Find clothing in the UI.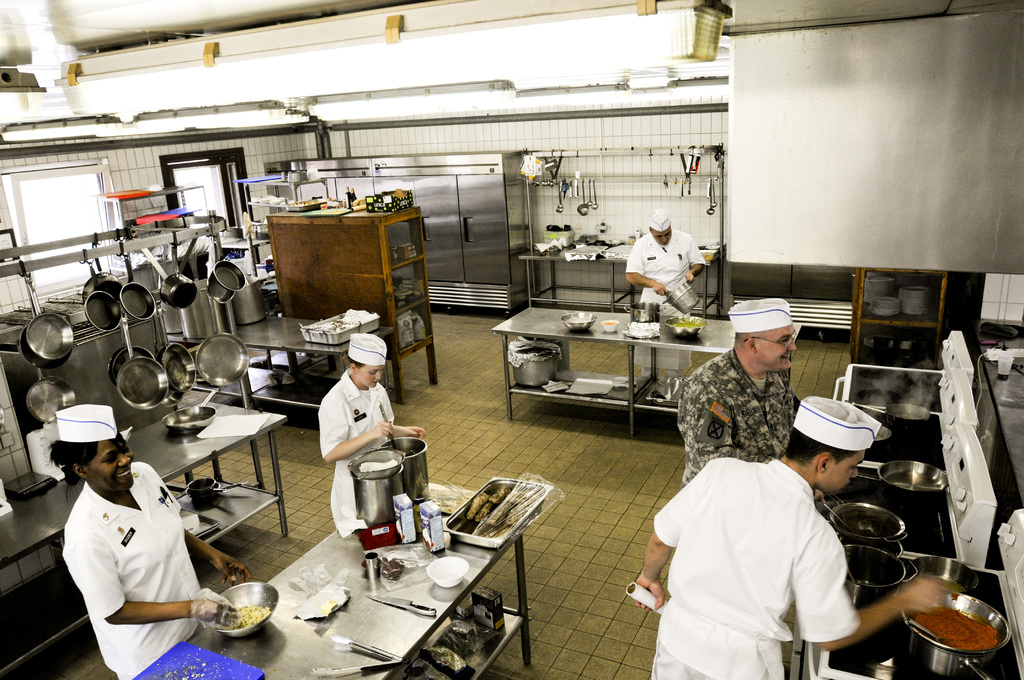
UI element at box(63, 460, 203, 679).
